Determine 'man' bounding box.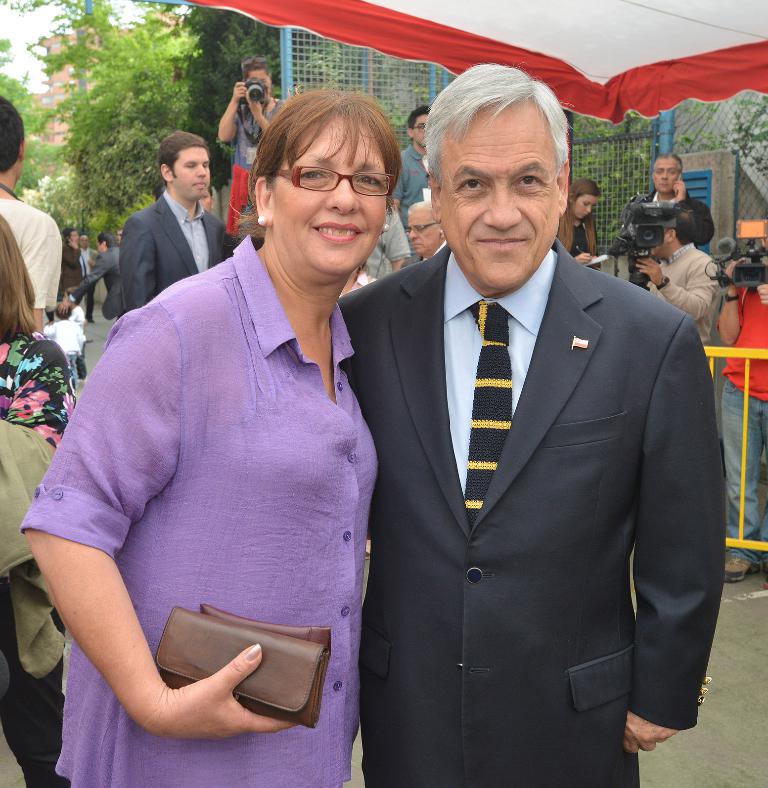
Determined: box=[621, 154, 717, 243].
